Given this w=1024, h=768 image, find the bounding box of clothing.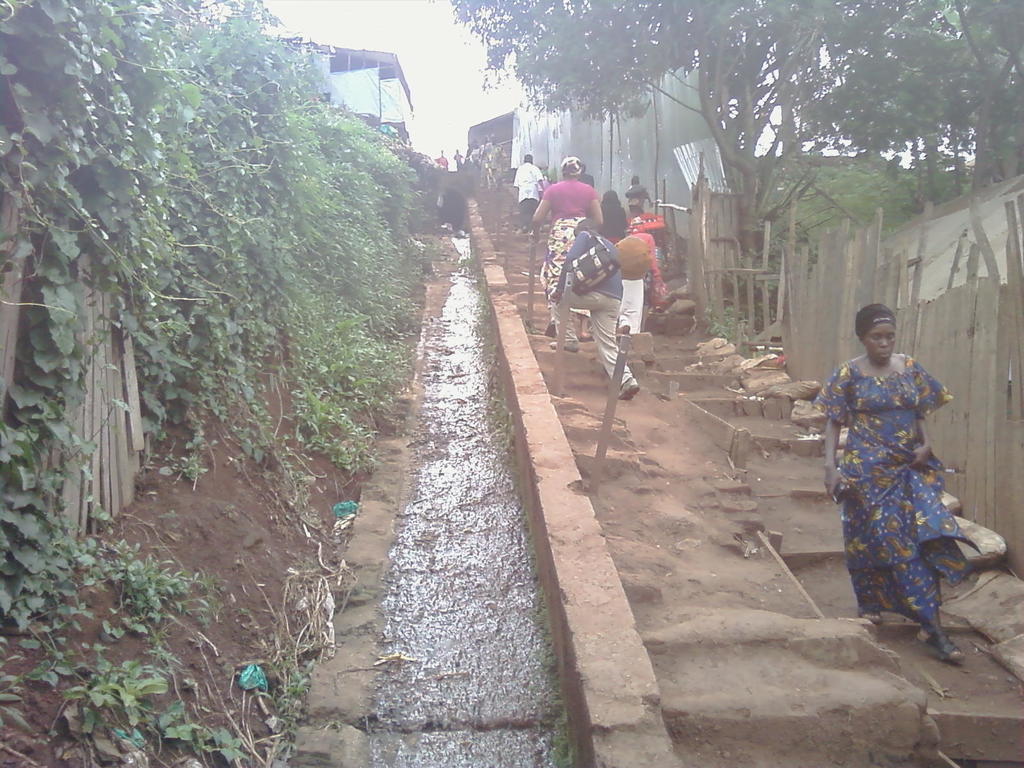
(left=556, top=228, right=634, bottom=382).
